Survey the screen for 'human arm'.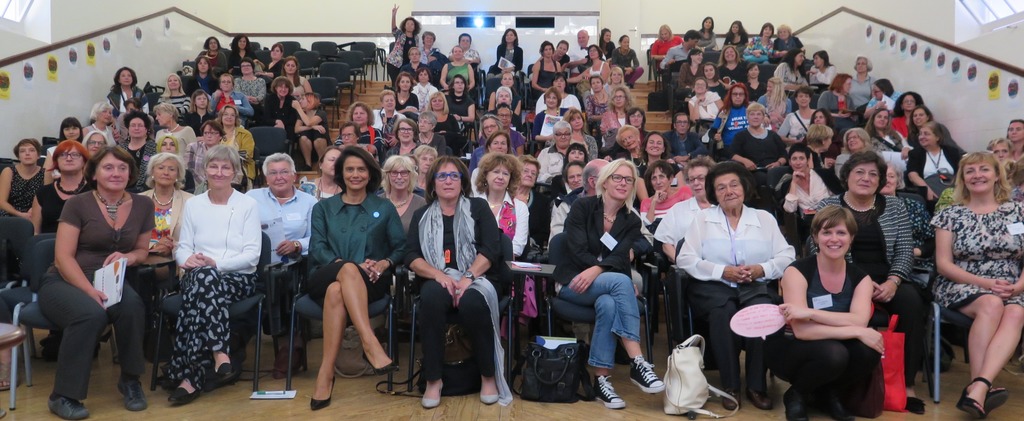
Survey found: 778/172/806/214.
